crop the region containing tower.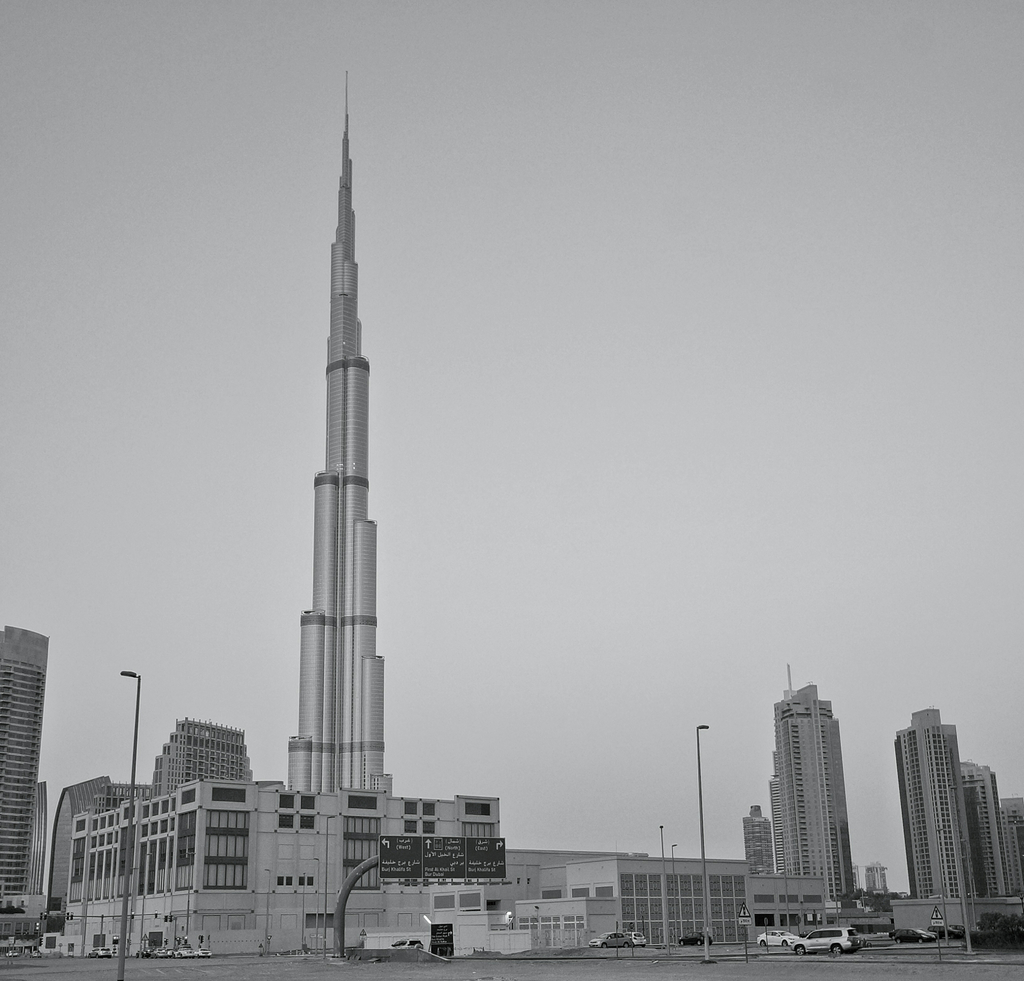
Crop region: BBox(245, 79, 405, 877).
